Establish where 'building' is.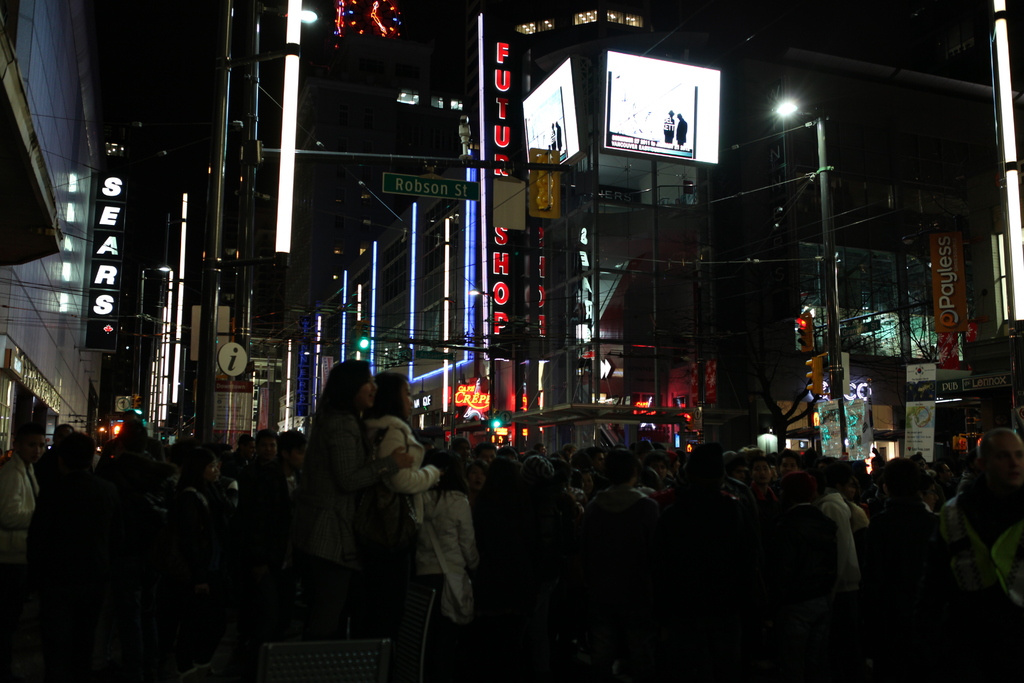
Established at rect(0, 0, 120, 540).
